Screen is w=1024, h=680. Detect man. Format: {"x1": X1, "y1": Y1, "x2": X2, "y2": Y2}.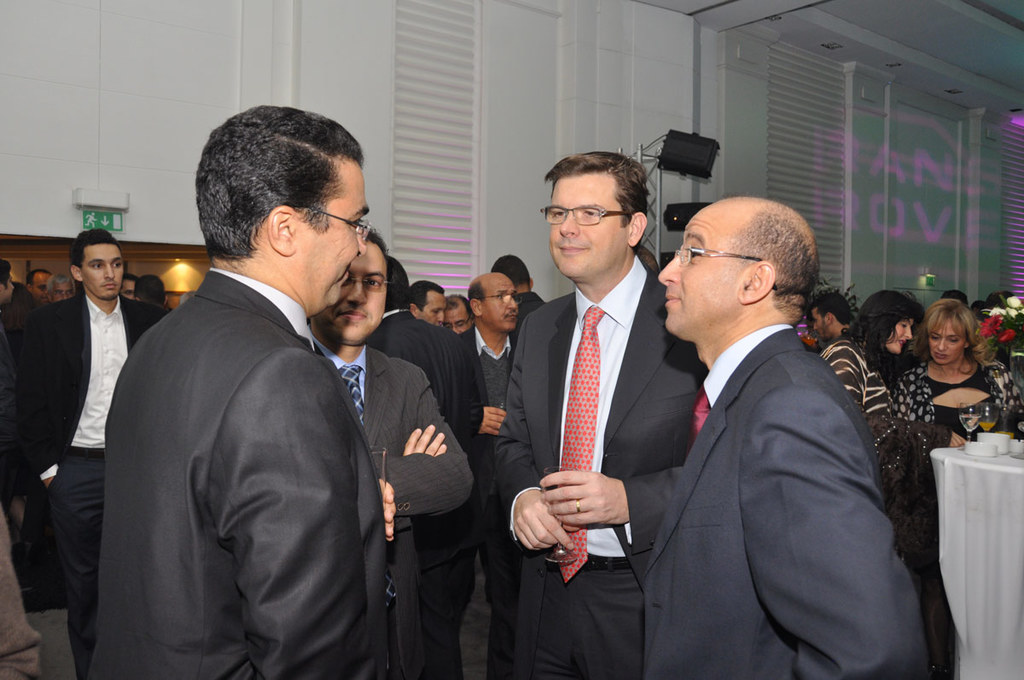
{"x1": 486, "y1": 250, "x2": 549, "y2": 339}.
